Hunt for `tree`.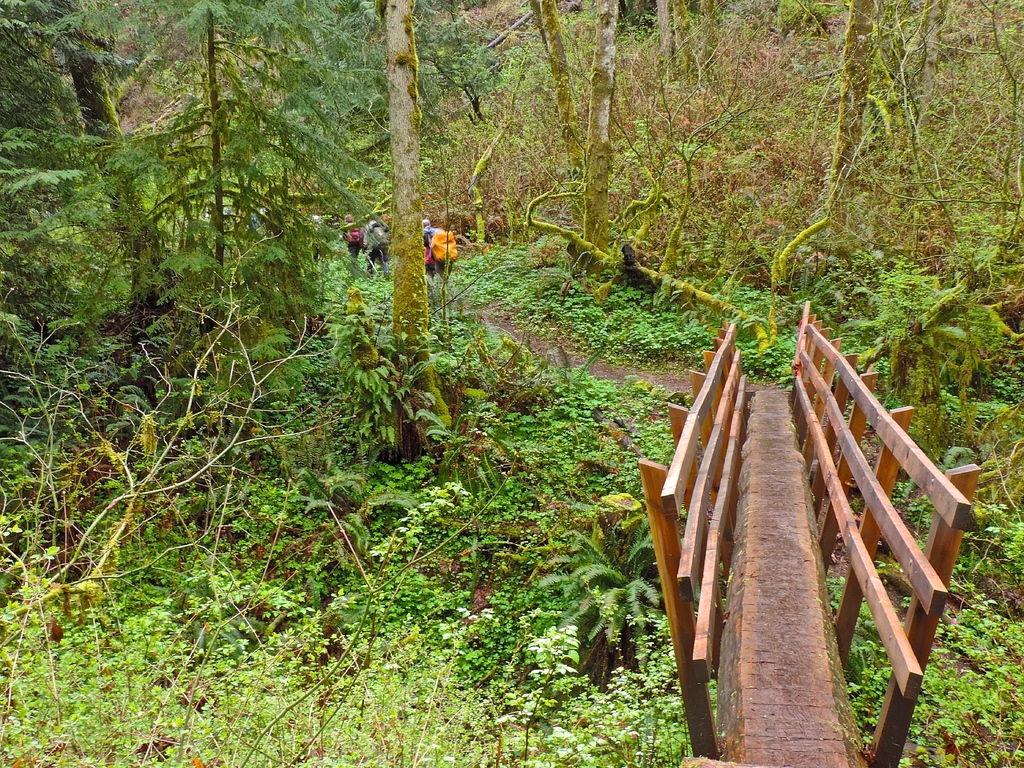
Hunted down at (678,0,714,86).
